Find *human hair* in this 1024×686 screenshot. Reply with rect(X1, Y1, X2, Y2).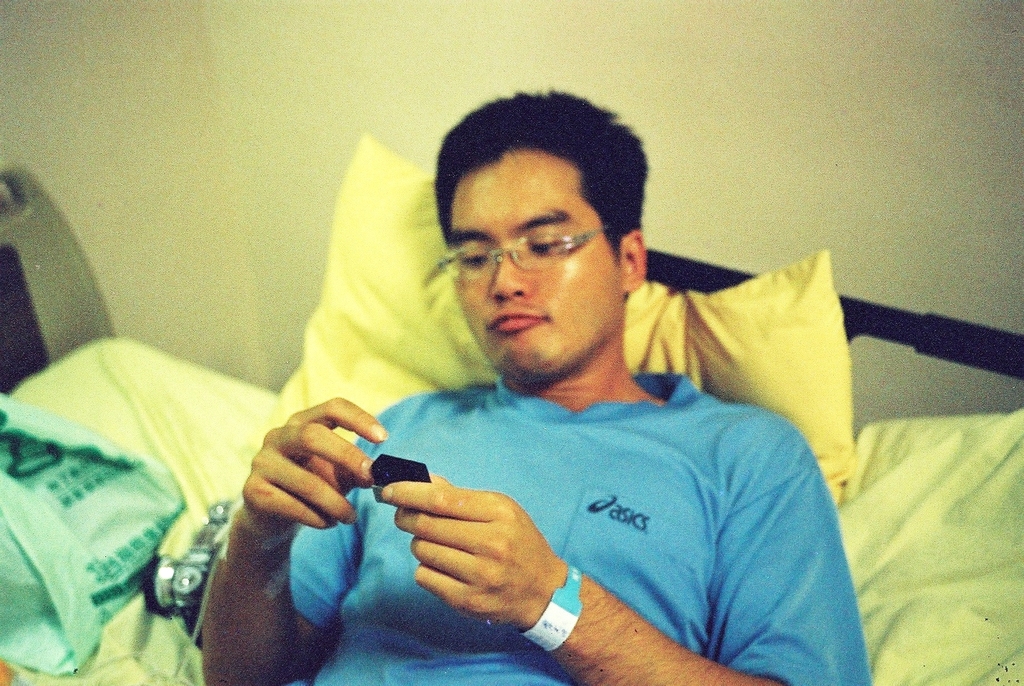
rect(436, 88, 656, 257).
